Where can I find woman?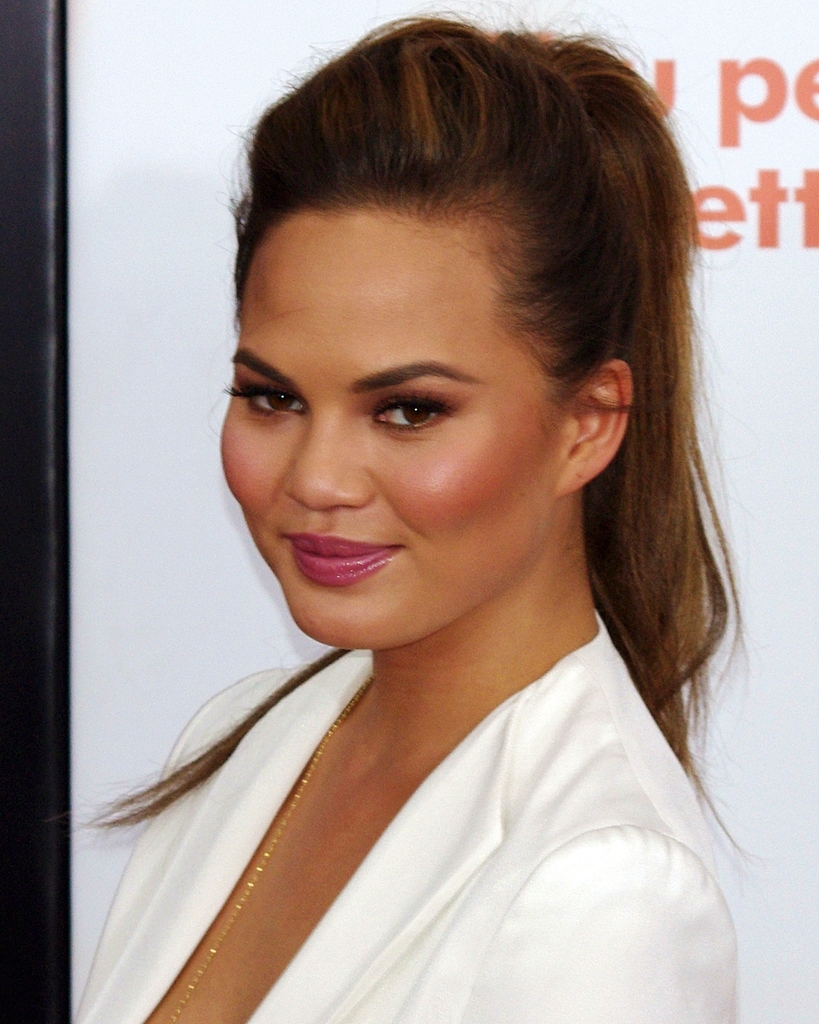
You can find it at box(112, 26, 797, 1021).
